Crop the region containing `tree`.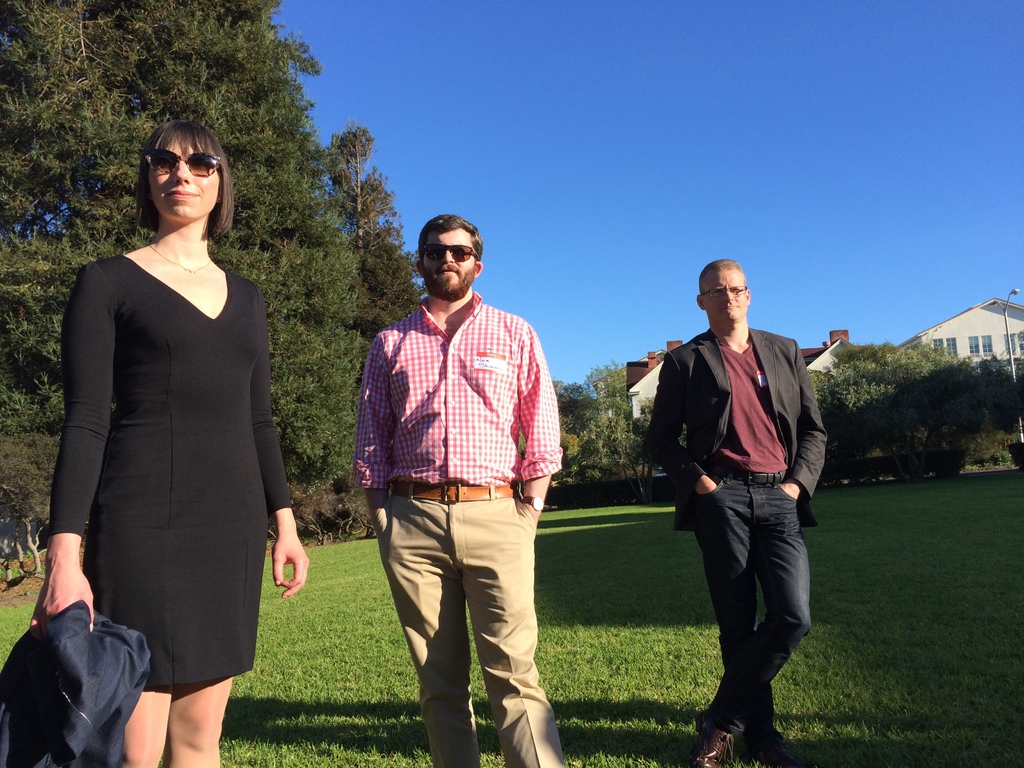
Crop region: 812:342:1023:466.
